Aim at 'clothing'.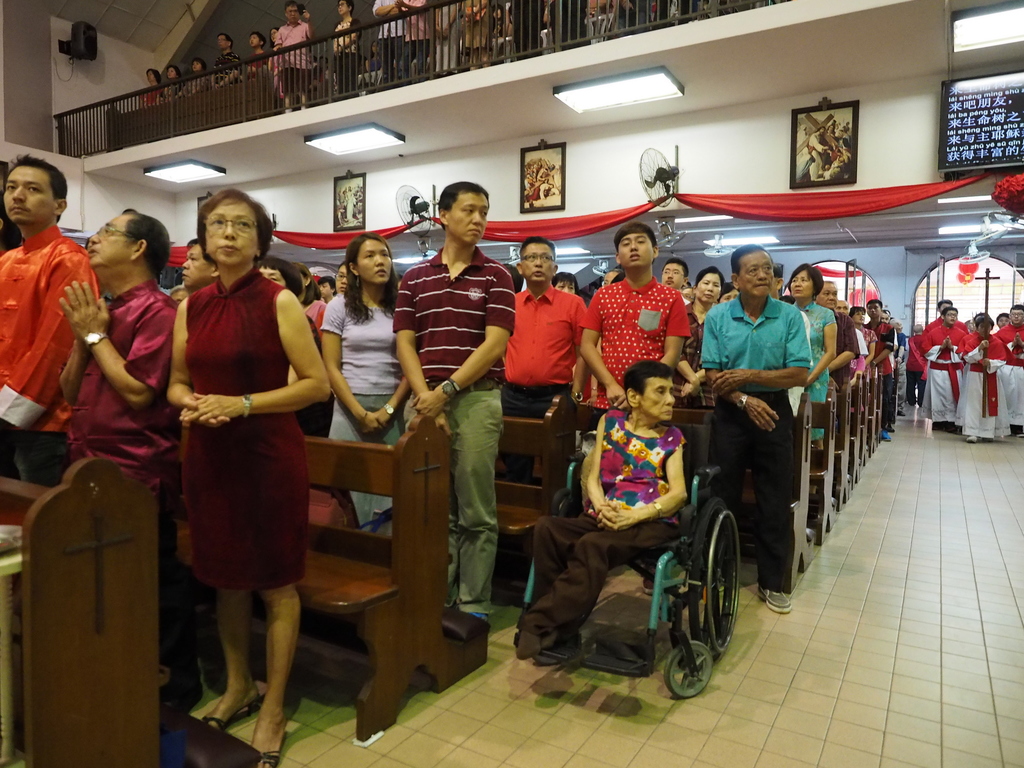
Aimed at select_region(371, 53, 380, 65).
